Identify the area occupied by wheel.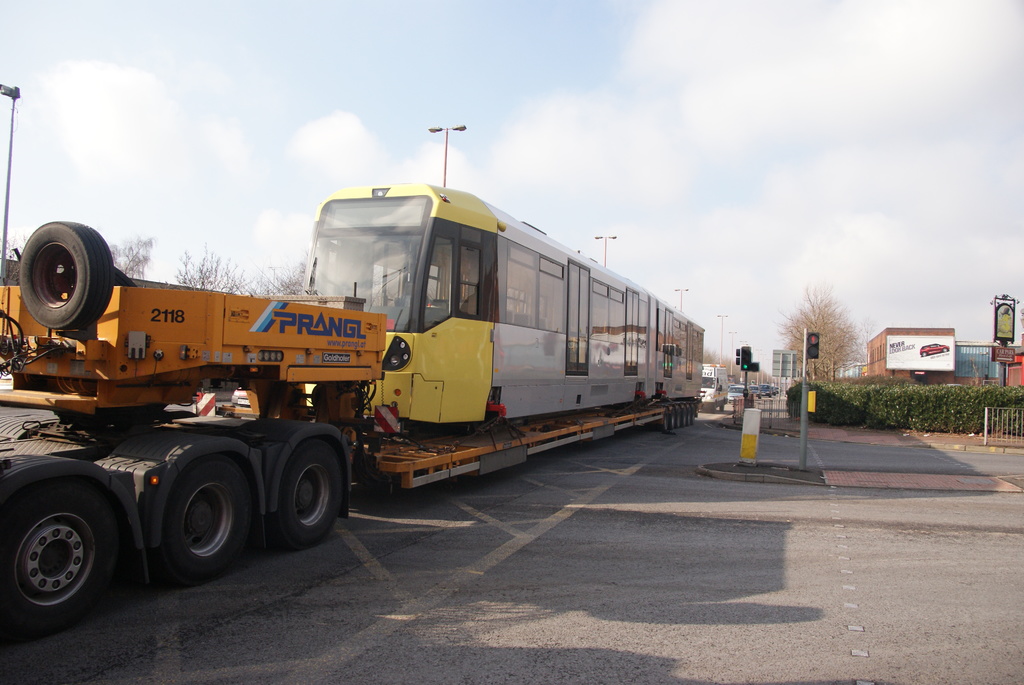
Area: (20, 221, 113, 330).
